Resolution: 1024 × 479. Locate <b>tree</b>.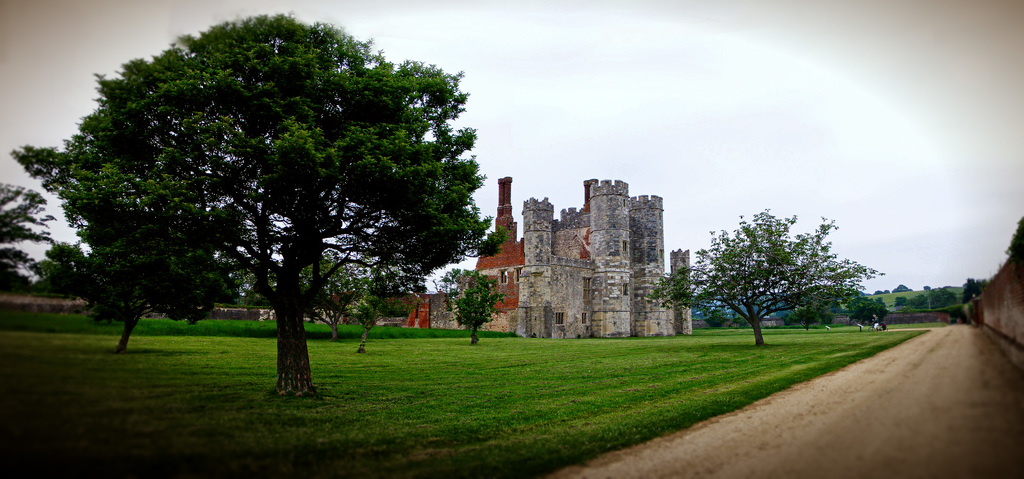
[left=40, top=238, right=89, bottom=304].
